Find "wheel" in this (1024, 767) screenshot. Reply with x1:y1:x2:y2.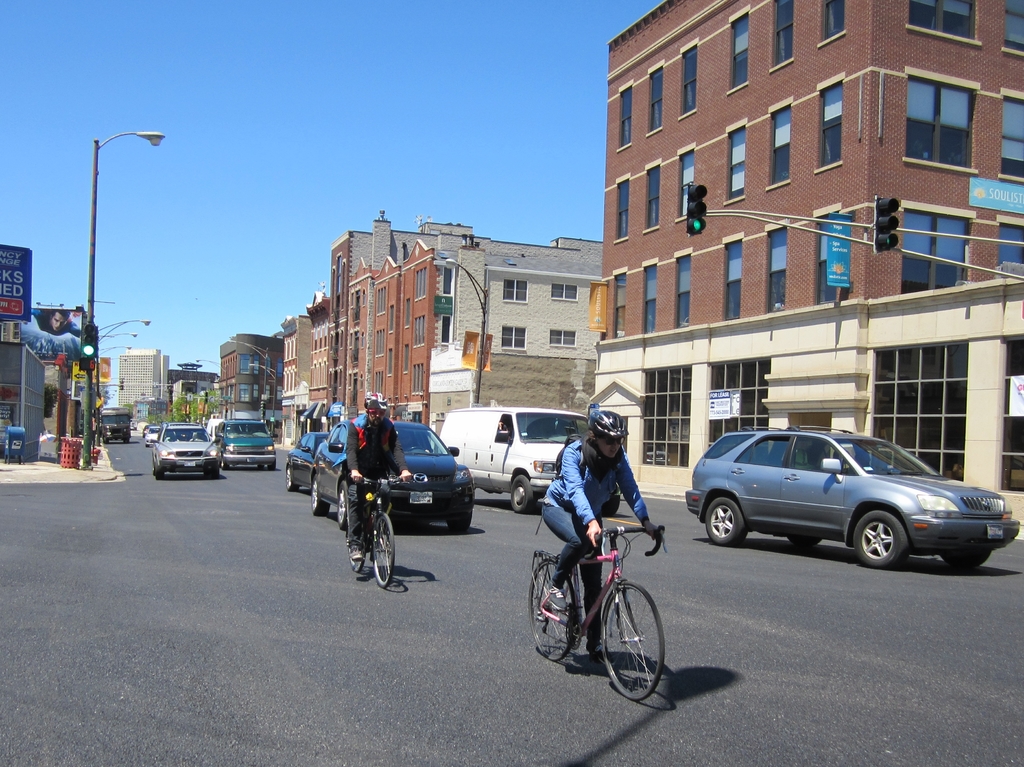
504:471:539:511.
